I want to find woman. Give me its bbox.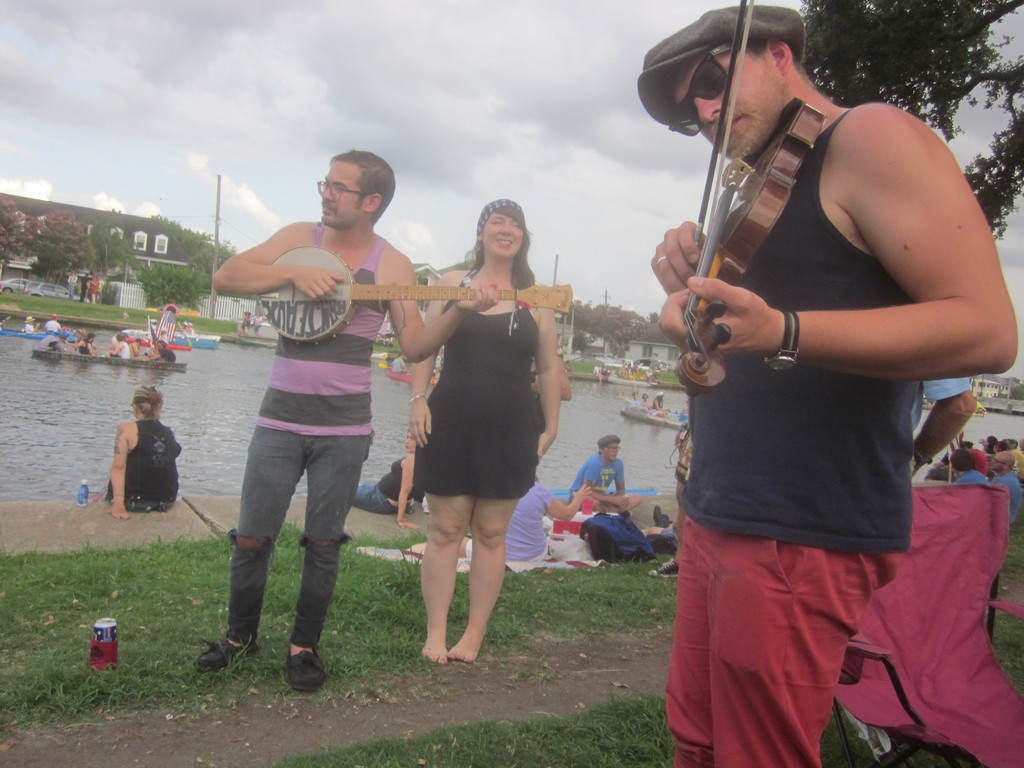
{"left": 386, "top": 205, "right": 556, "bottom": 685}.
